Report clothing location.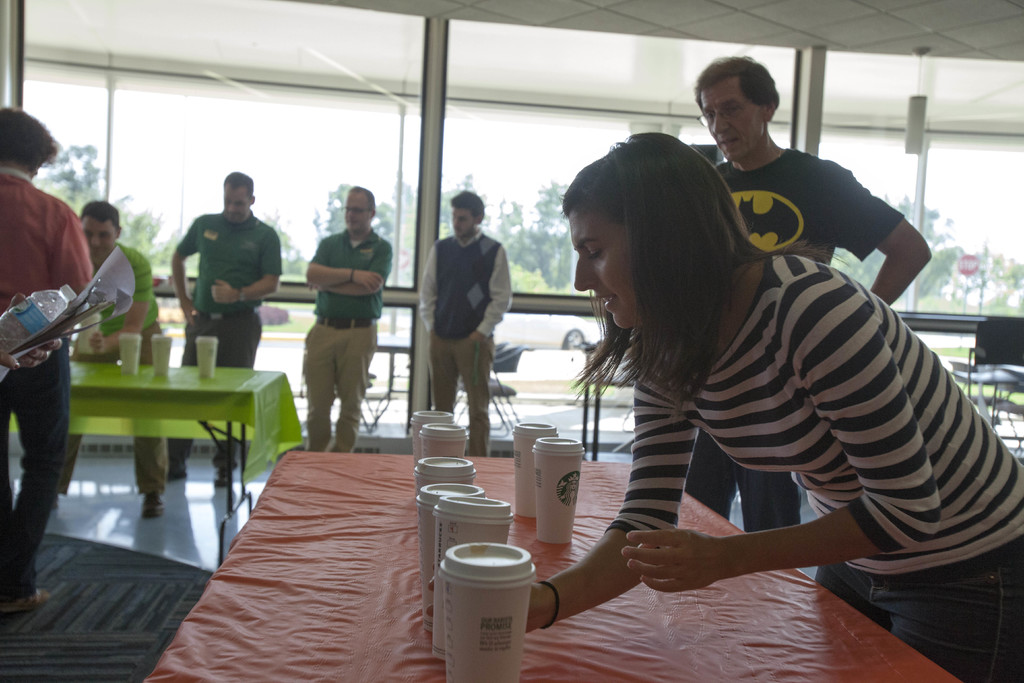
Report: {"left": 60, "top": 244, "right": 169, "bottom": 490}.
